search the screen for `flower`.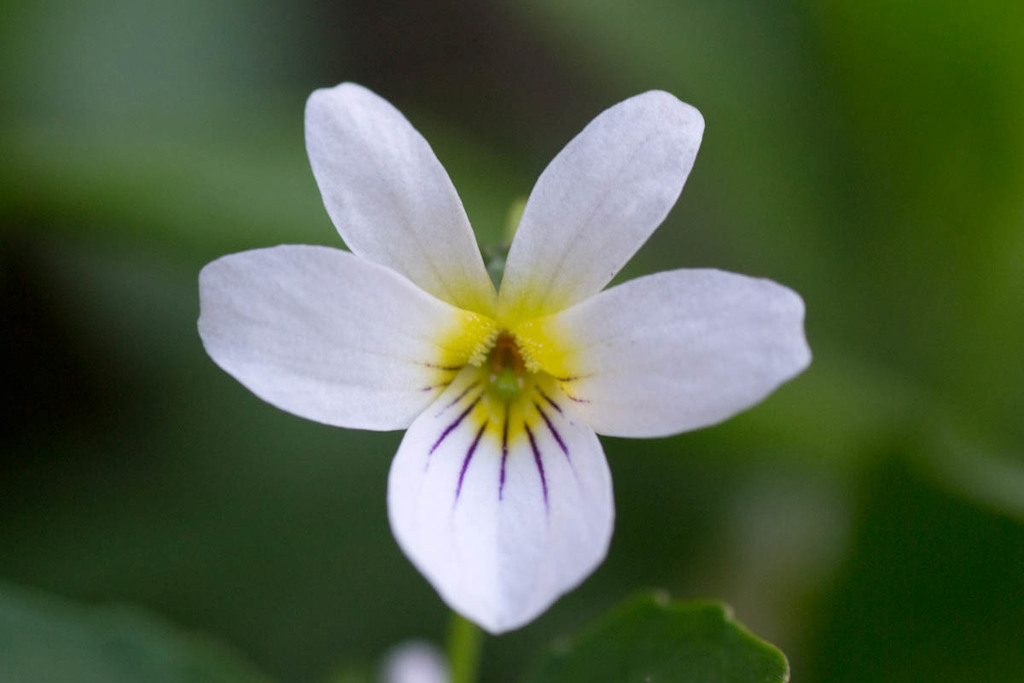
Found at <region>210, 79, 753, 633</region>.
